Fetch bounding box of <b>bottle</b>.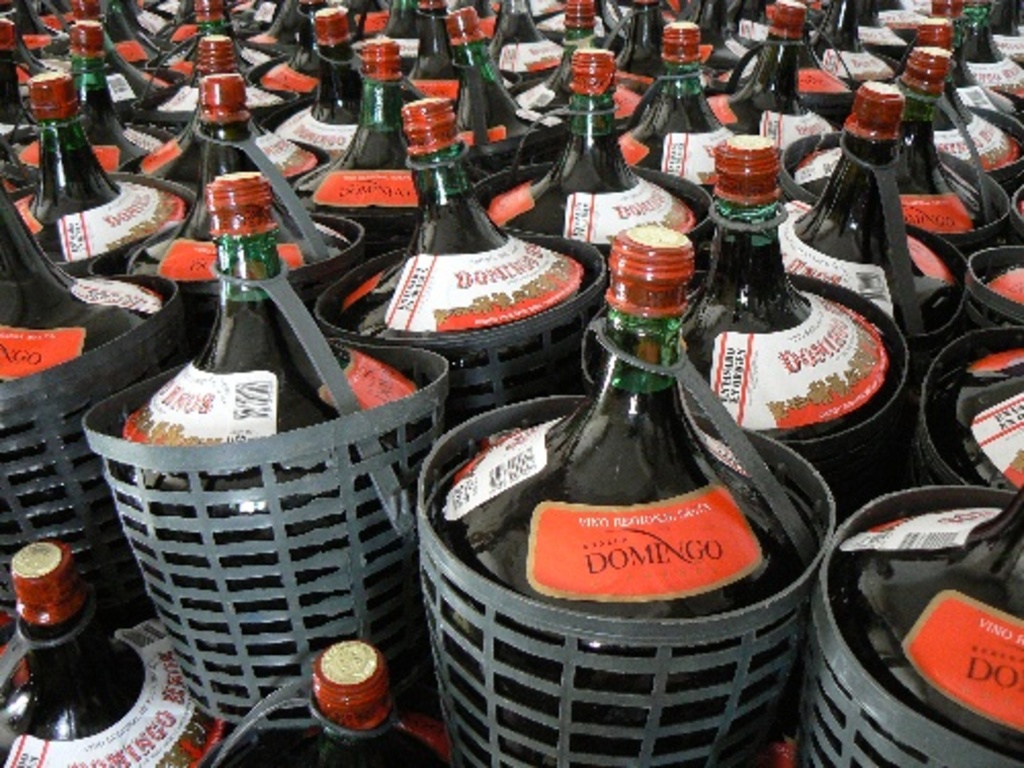
Bbox: box=[479, 49, 698, 270].
